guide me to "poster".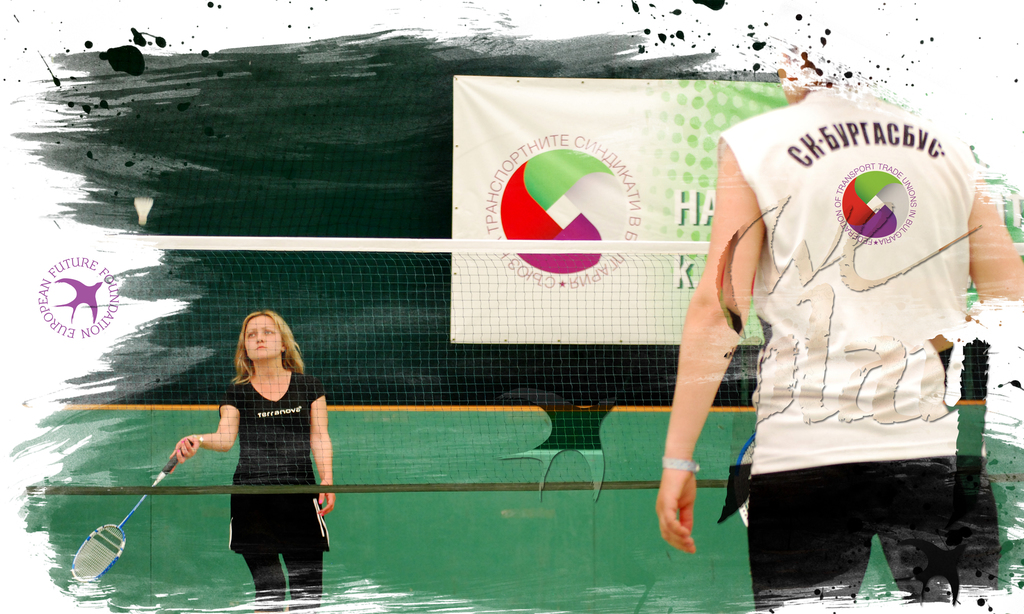
Guidance: bbox(0, 0, 1023, 613).
